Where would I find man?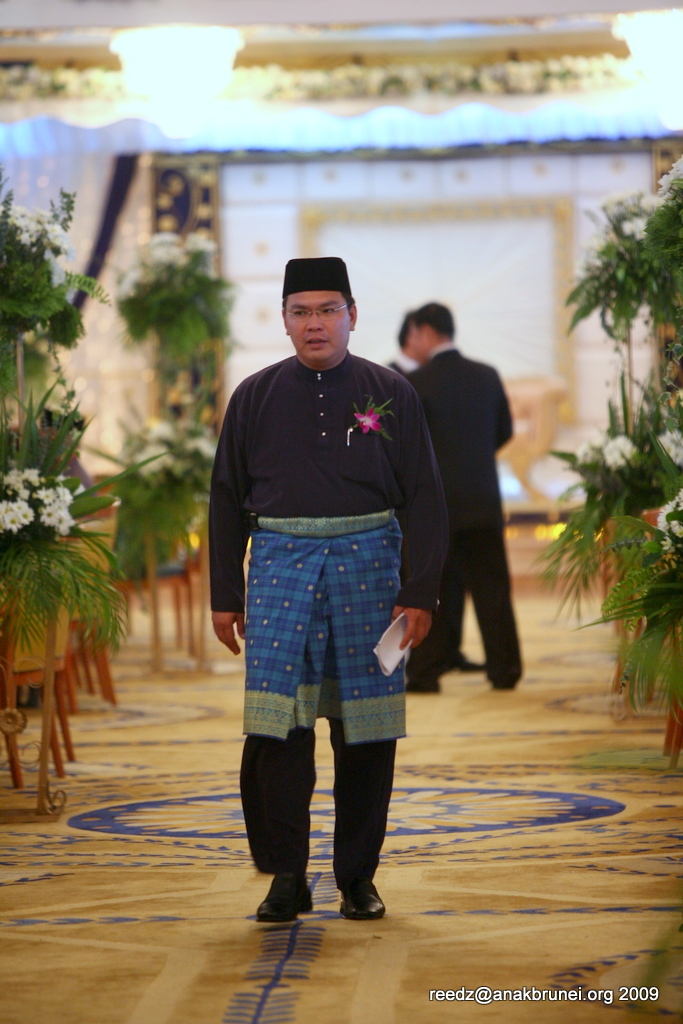
At locate(405, 299, 524, 696).
